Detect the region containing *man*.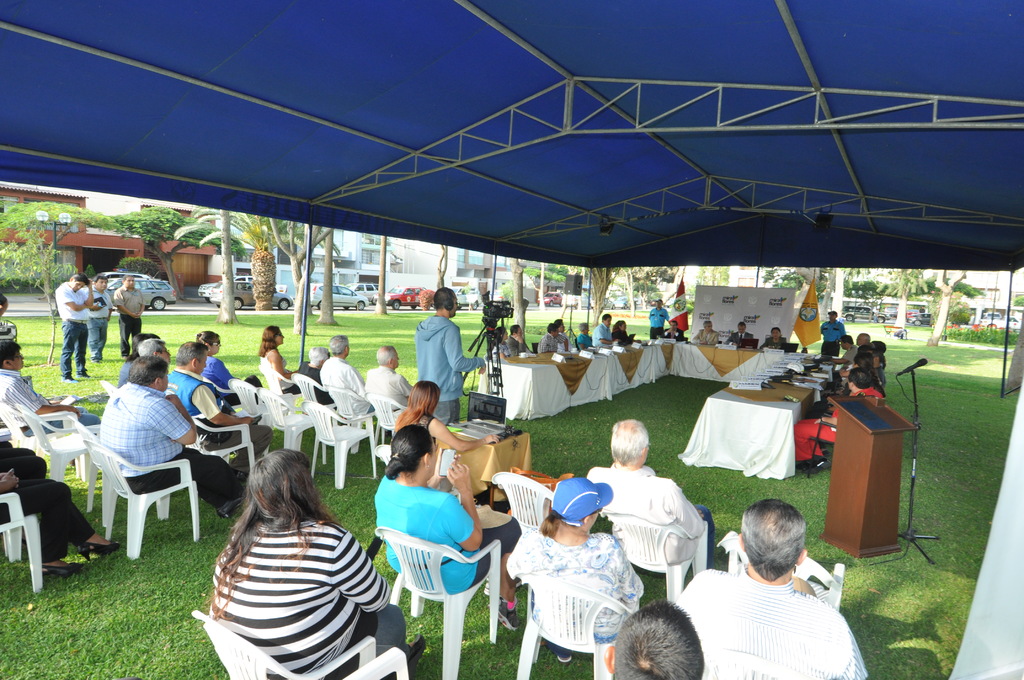
rect(54, 273, 97, 380).
